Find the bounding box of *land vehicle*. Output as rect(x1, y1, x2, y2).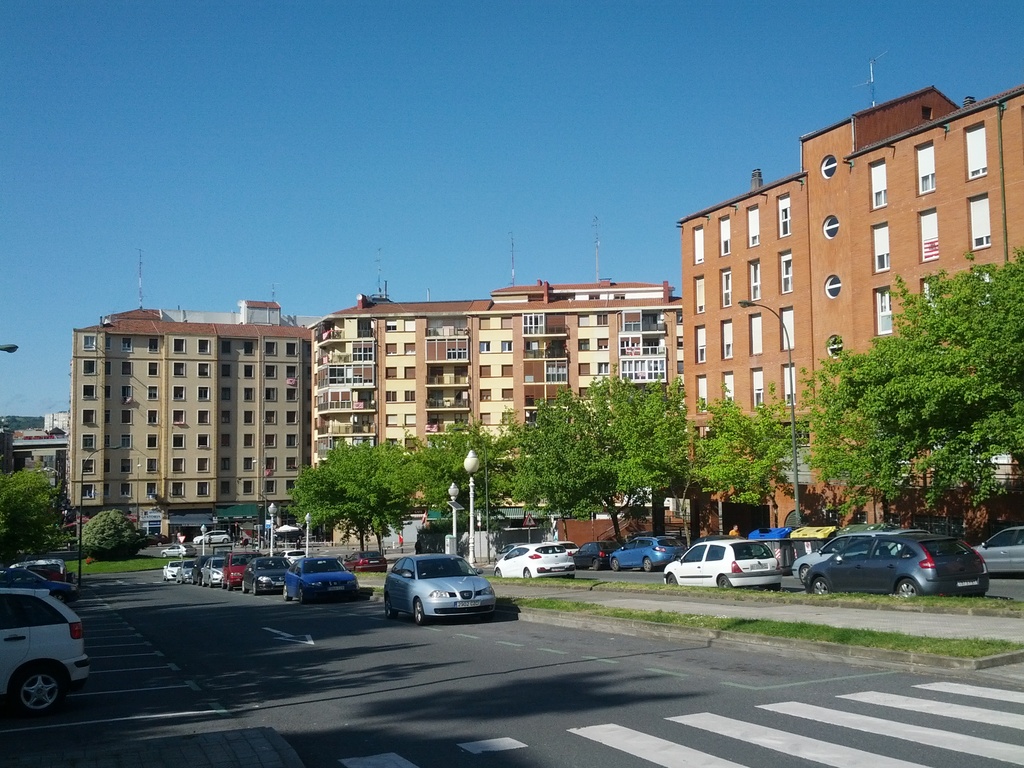
rect(806, 533, 993, 598).
